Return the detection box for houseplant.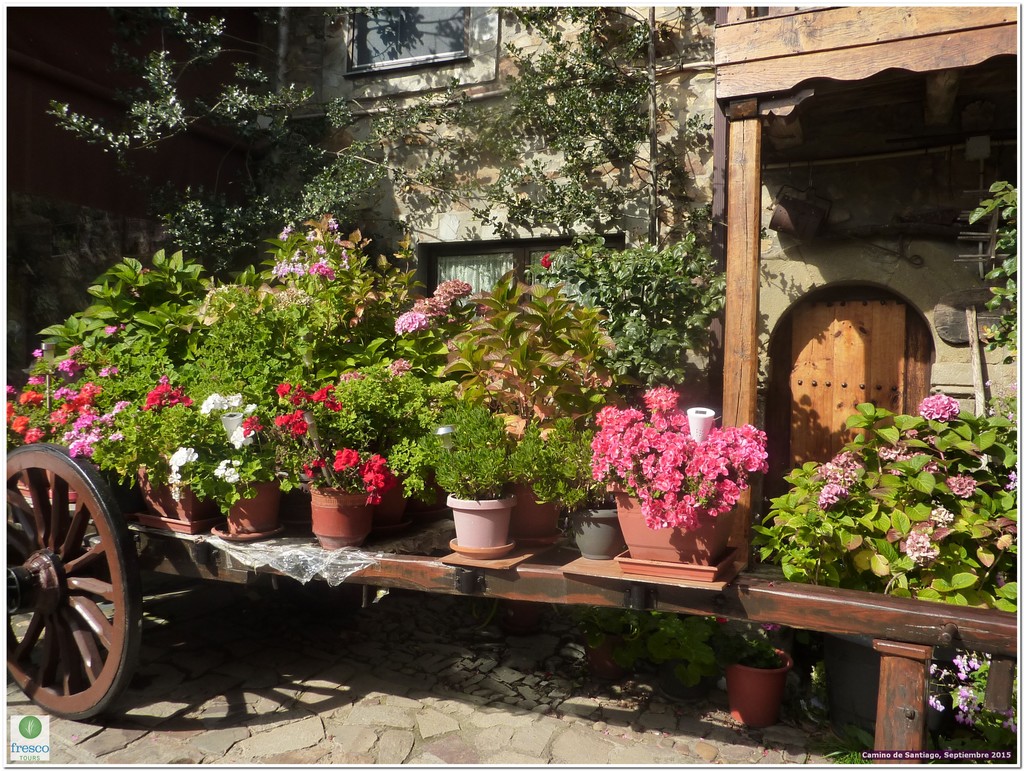
Rect(166, 391, 303, 536).
